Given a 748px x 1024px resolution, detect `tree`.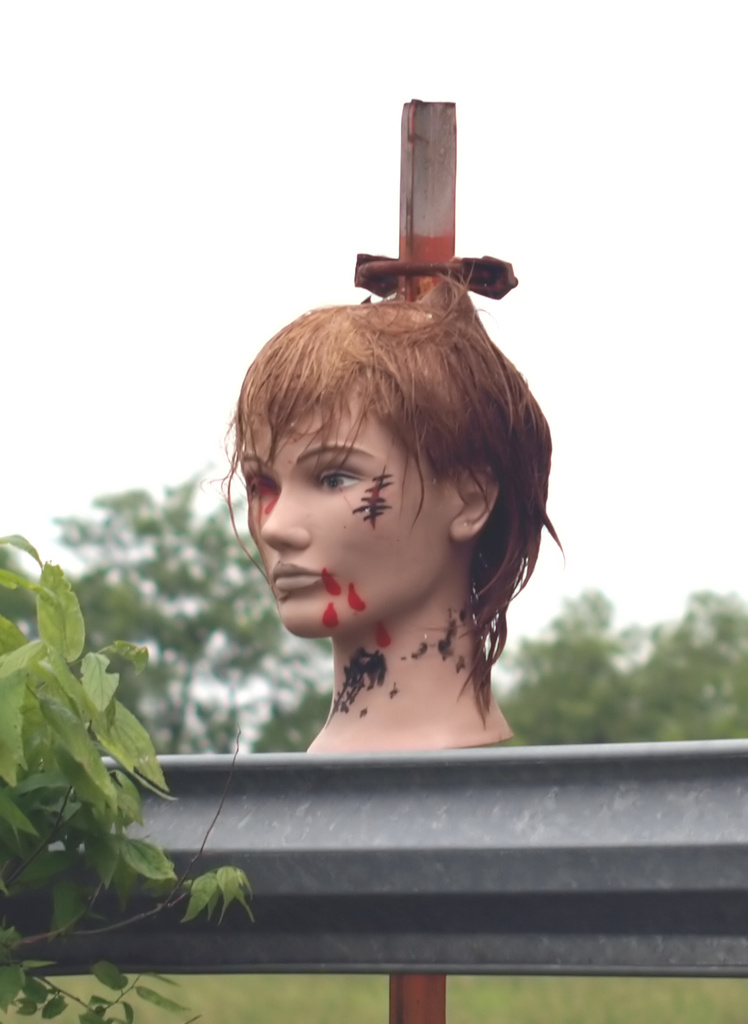
{"x1": 44, "y1": 461, "x2": 345, "y2": 748}.
